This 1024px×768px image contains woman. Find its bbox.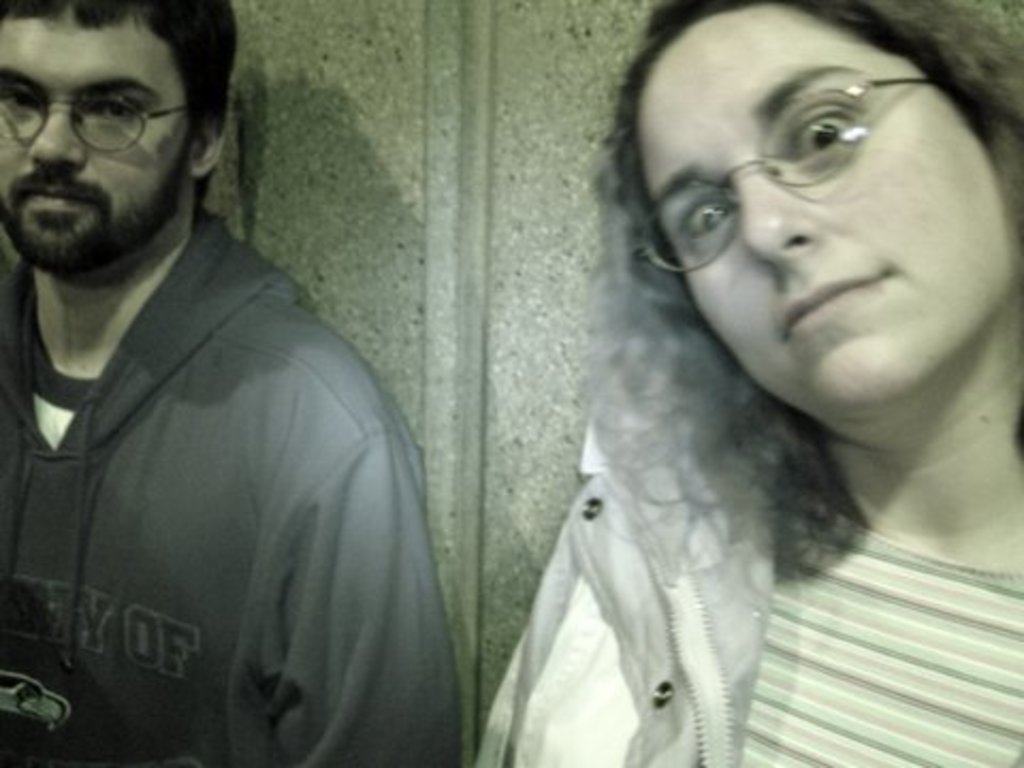
[414, 11, 1023, 747].
